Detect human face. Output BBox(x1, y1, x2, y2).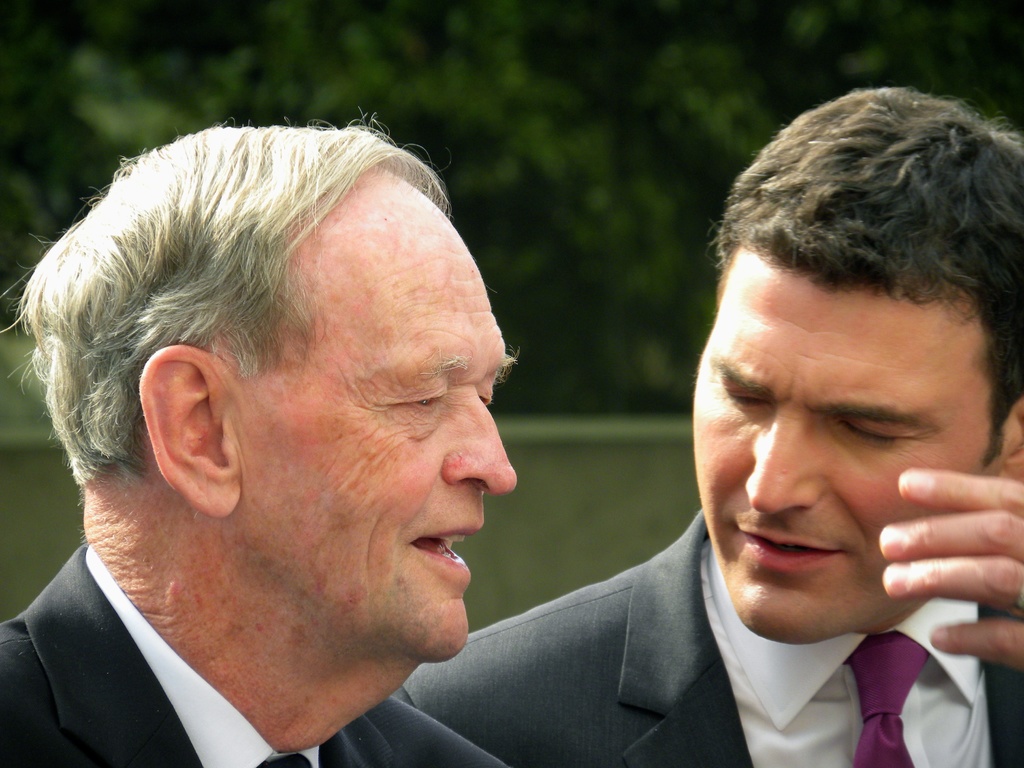
BBox(691, 246, 1006, 643).
